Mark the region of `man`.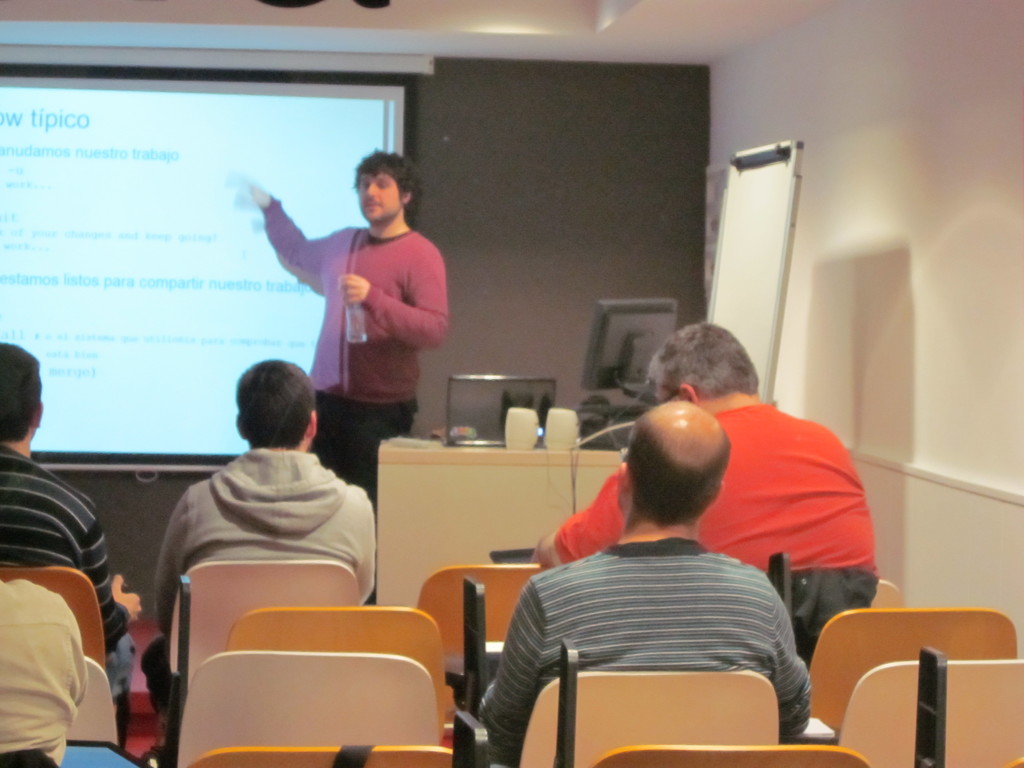
Region: 148 358 386 740.
